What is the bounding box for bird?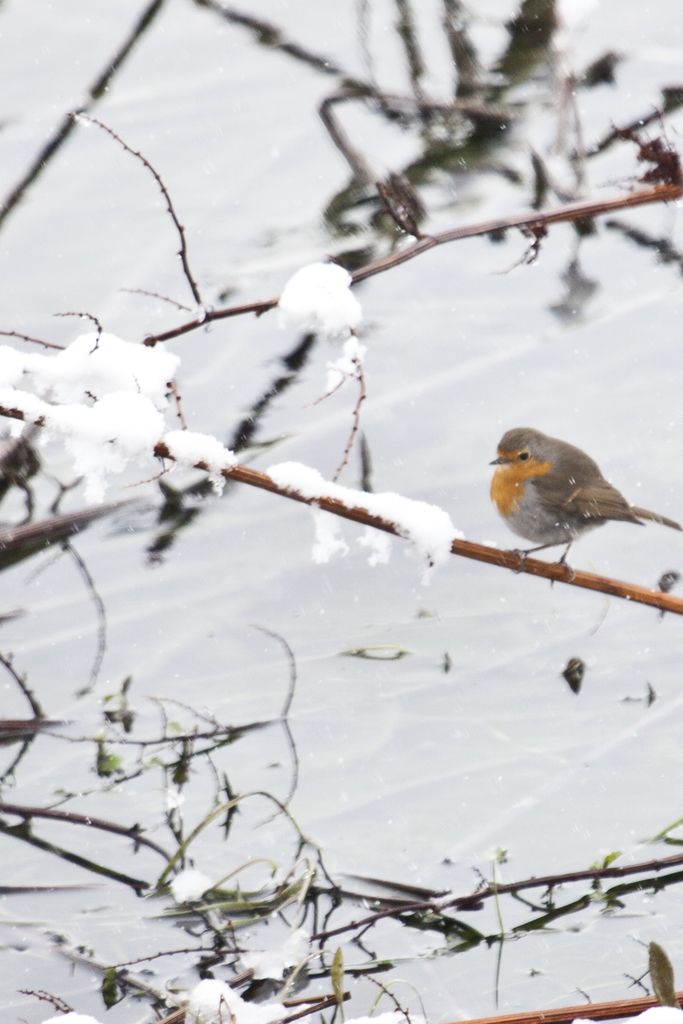
484, 424, 682, 609.
